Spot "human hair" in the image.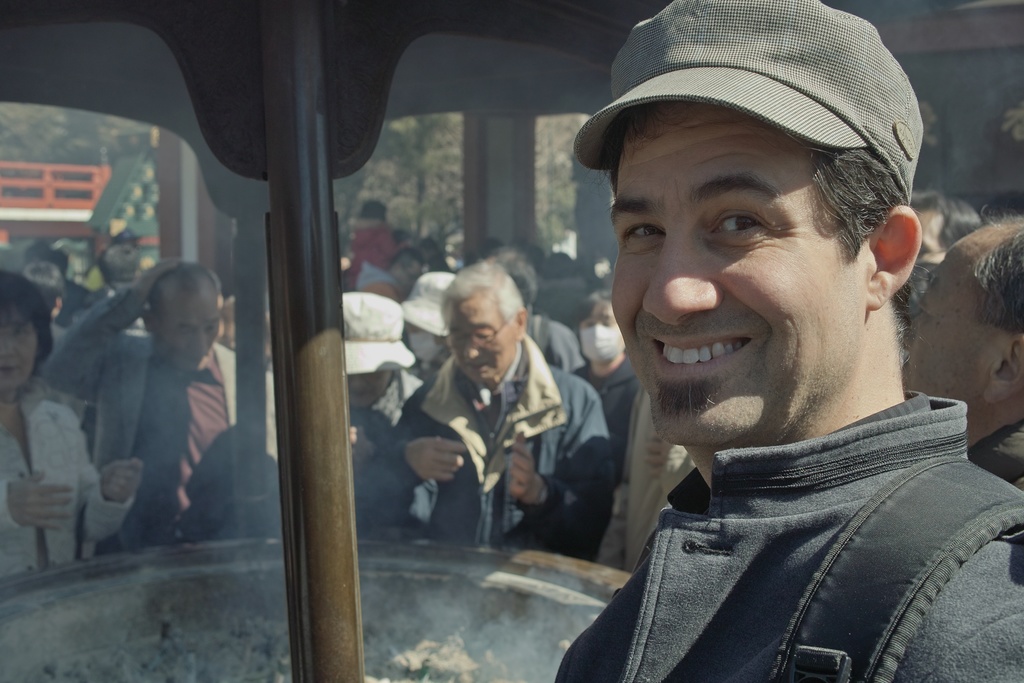
"human hair" found at 442,252,524,332.
